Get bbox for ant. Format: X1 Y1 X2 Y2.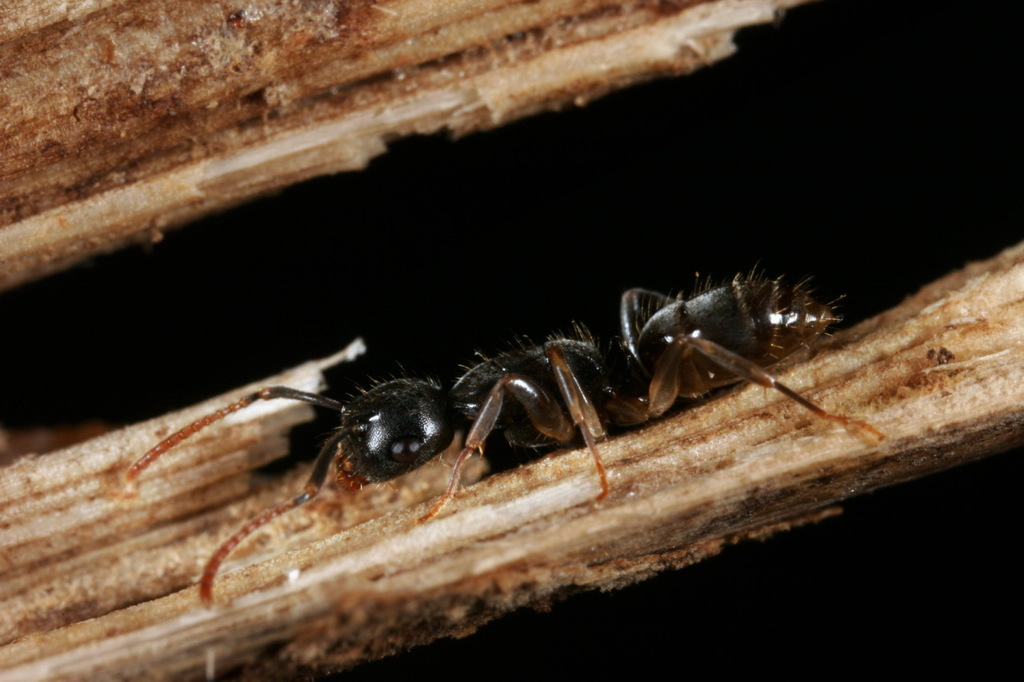
145 261 895 625.
